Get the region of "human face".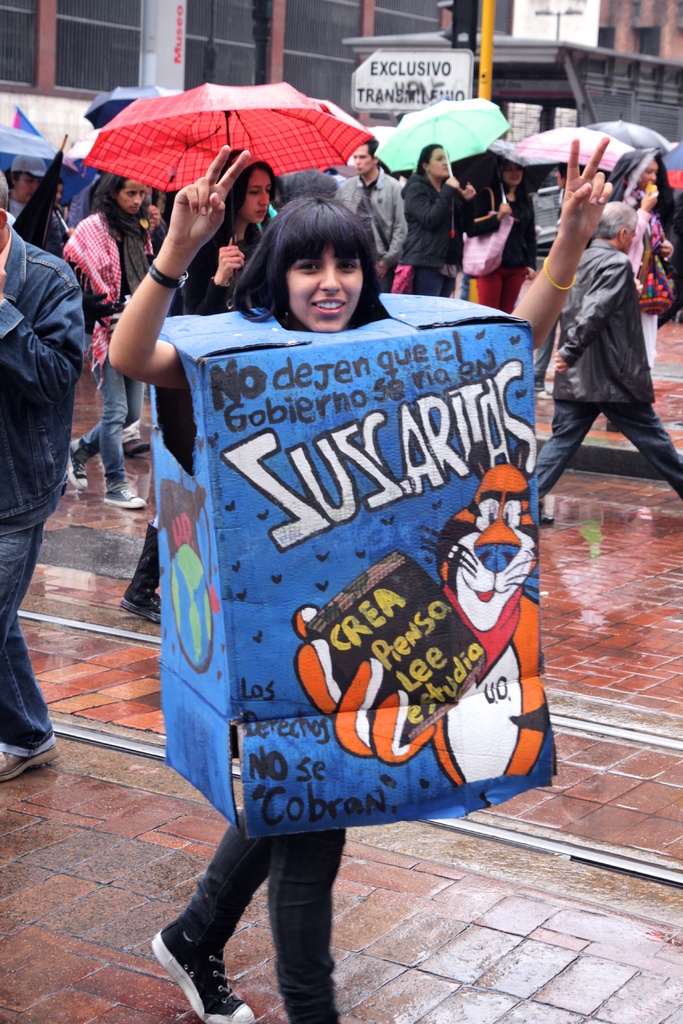
[243, 168, 272, 219].
